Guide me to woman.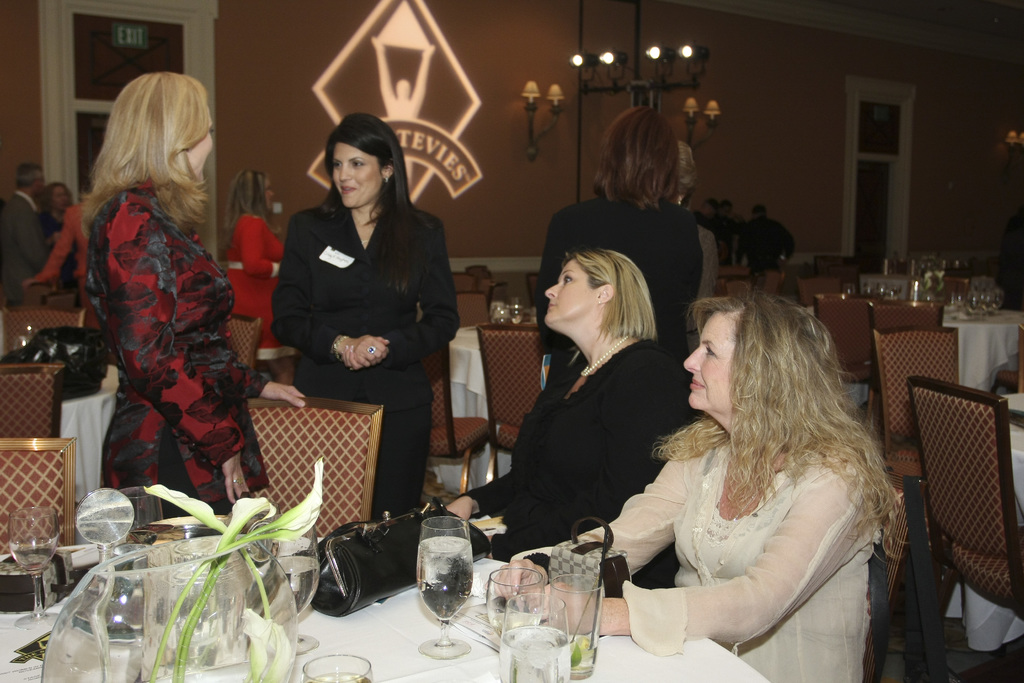
Guidance: (268,114,455,517).
